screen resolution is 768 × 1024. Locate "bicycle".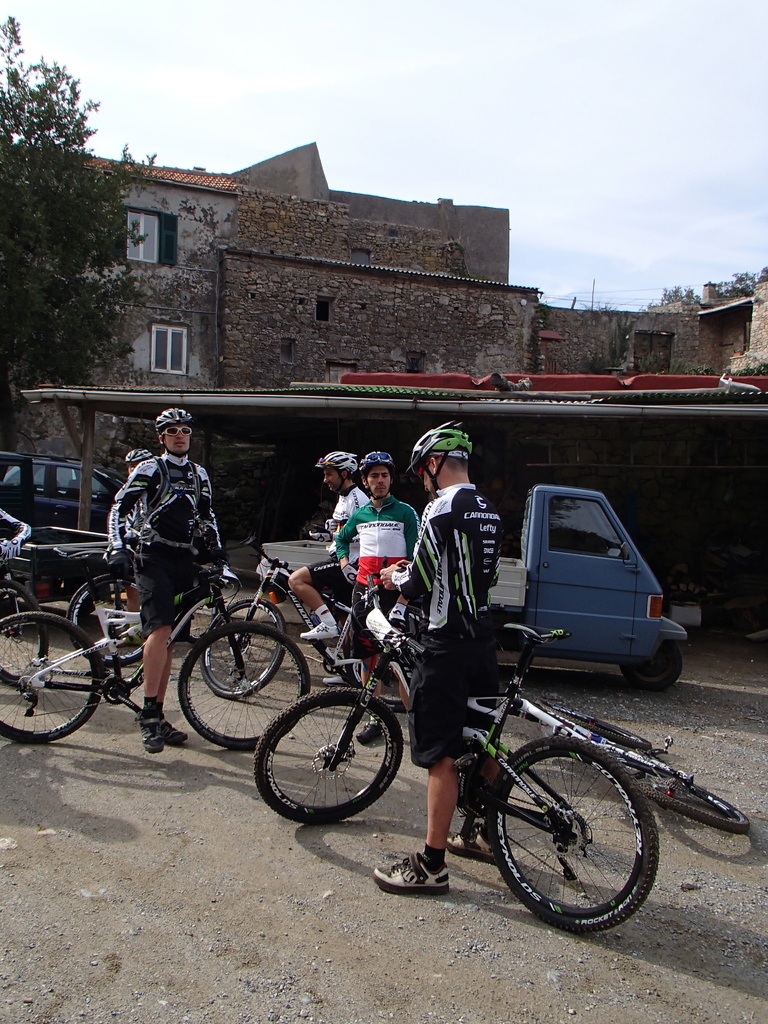
{"x1": 0, "y1": 541, "x2": 48, "y2": 689}.
